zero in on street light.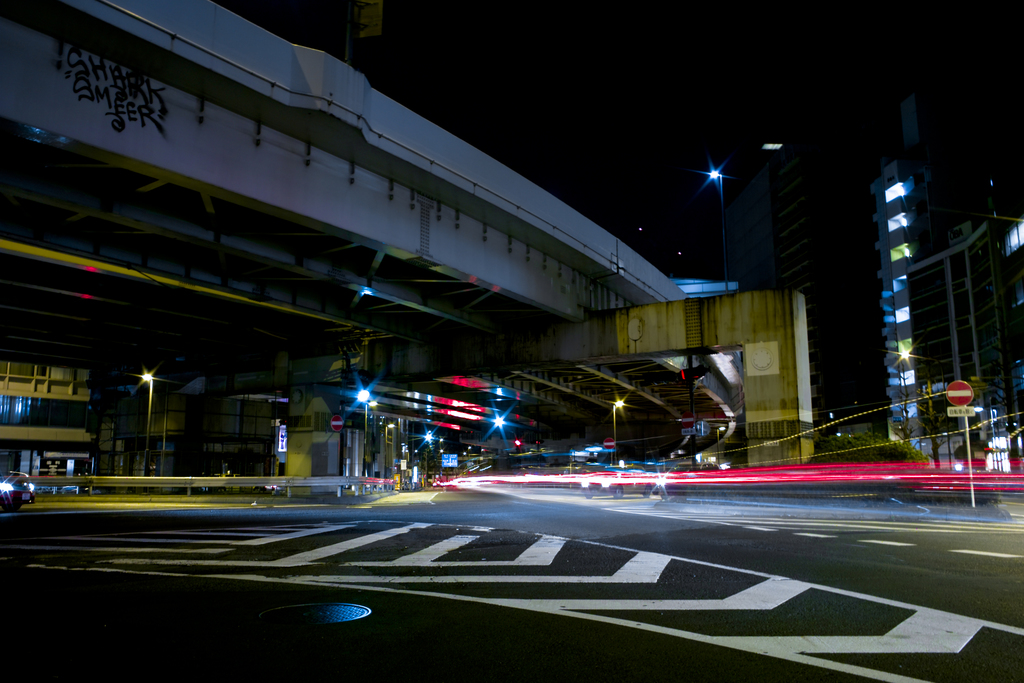
Zeroed in: BBox(137, 368, 162, 468).
